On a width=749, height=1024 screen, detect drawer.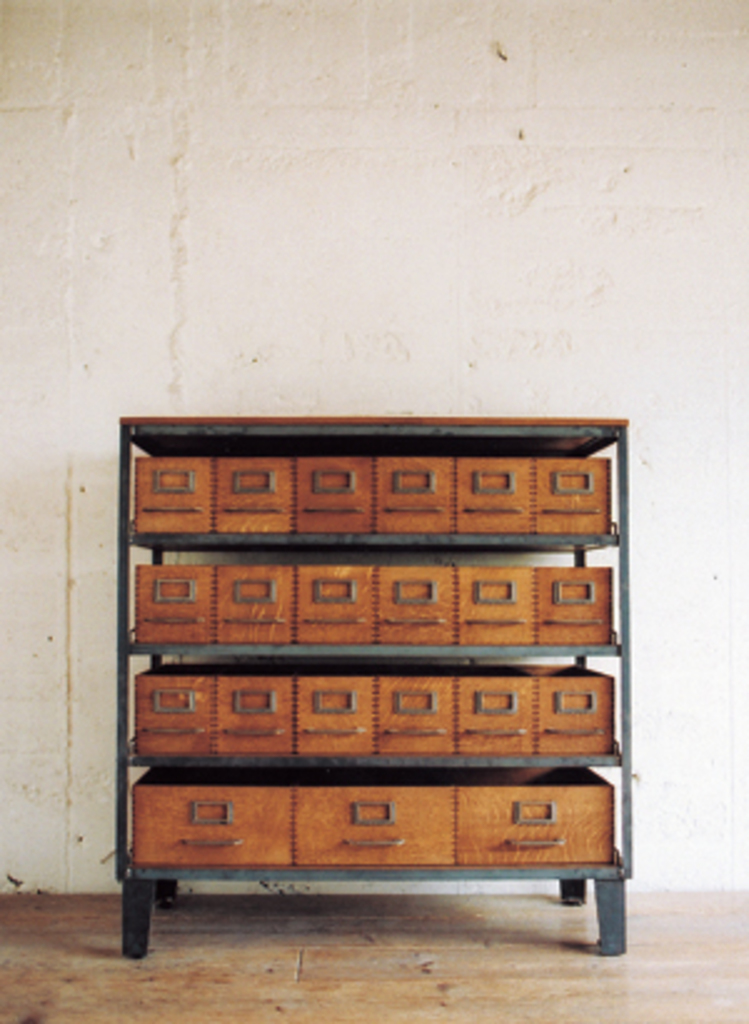
457,564,532,642.
